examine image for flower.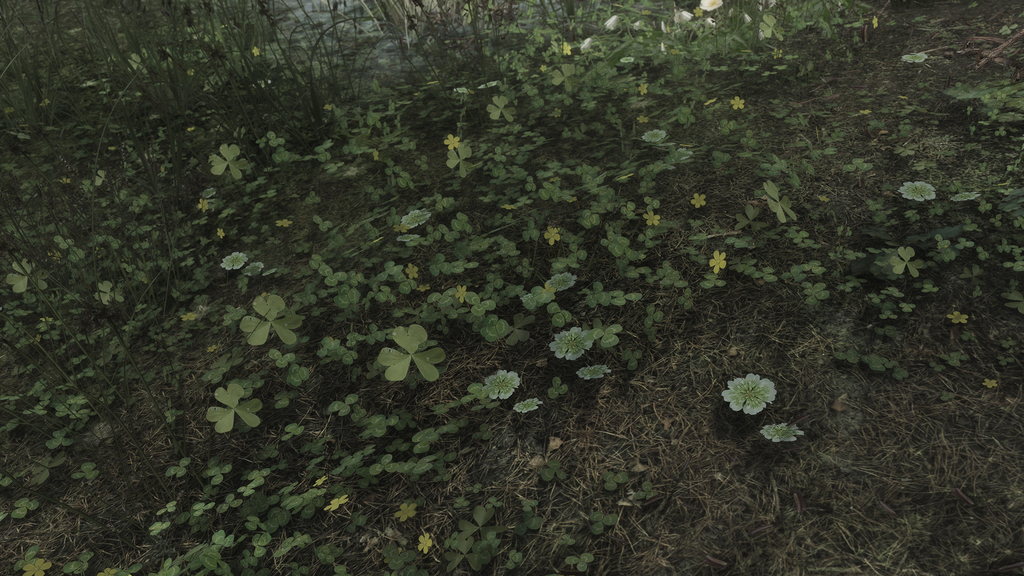
Examination result: l=553, t=329, r=601, b=365.
